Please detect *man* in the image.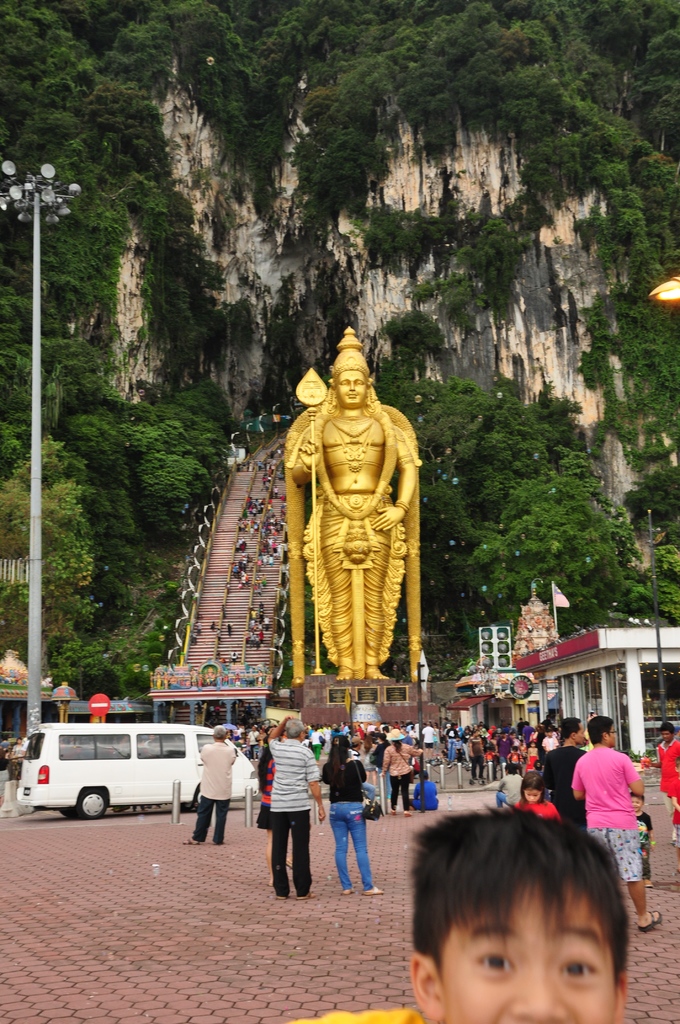
268:714:325:902.
